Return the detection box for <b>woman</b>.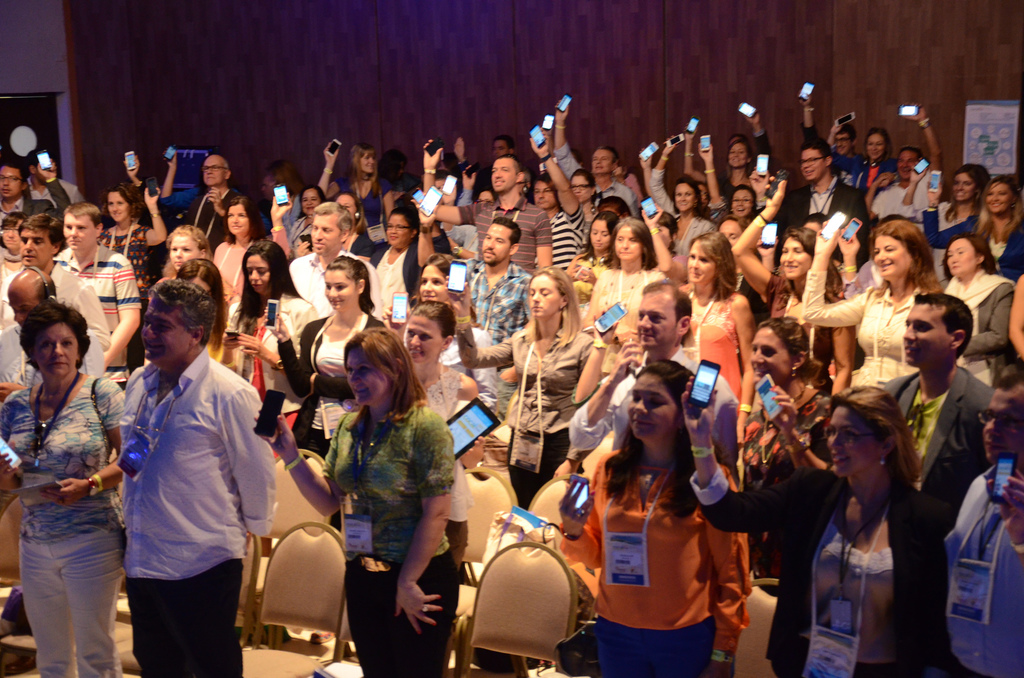
Rect(579, 215, 617, 270).
